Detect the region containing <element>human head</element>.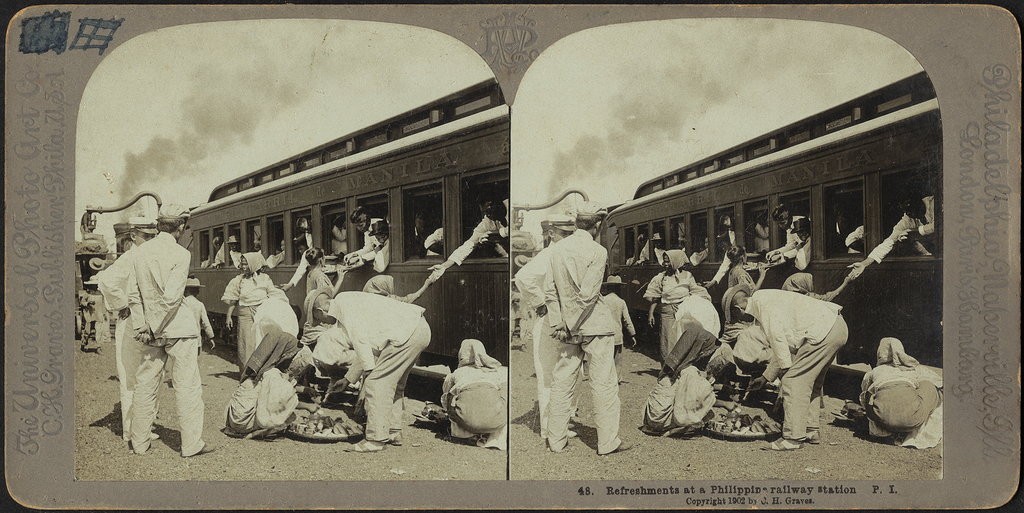
<bbox>351, 207, 372, 233</bbox>.
